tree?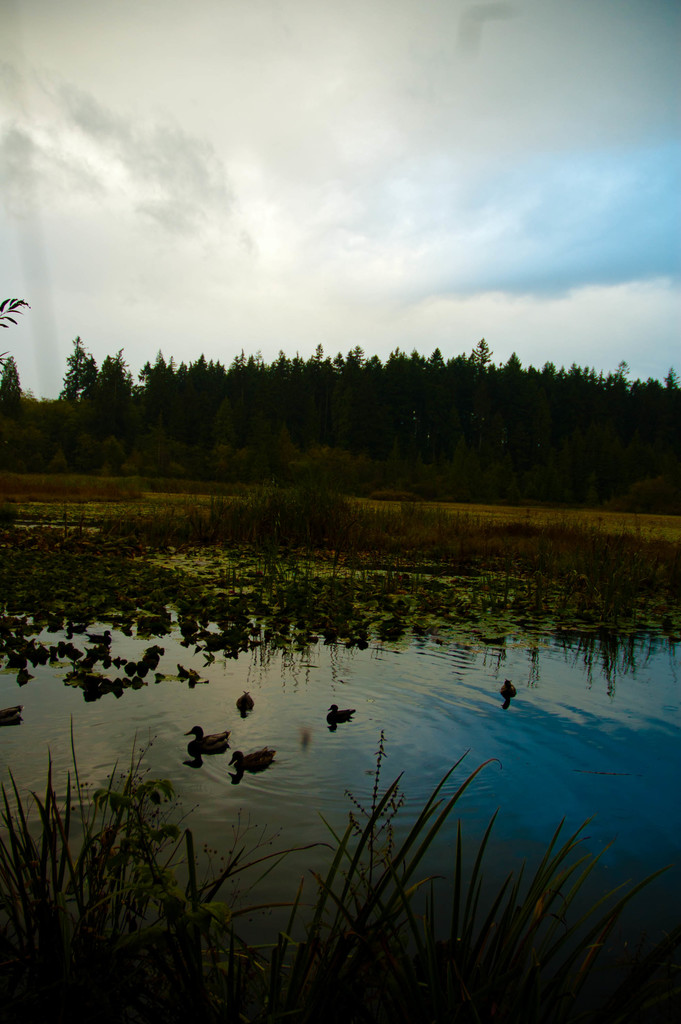
box(0, 353, 78, 467)
